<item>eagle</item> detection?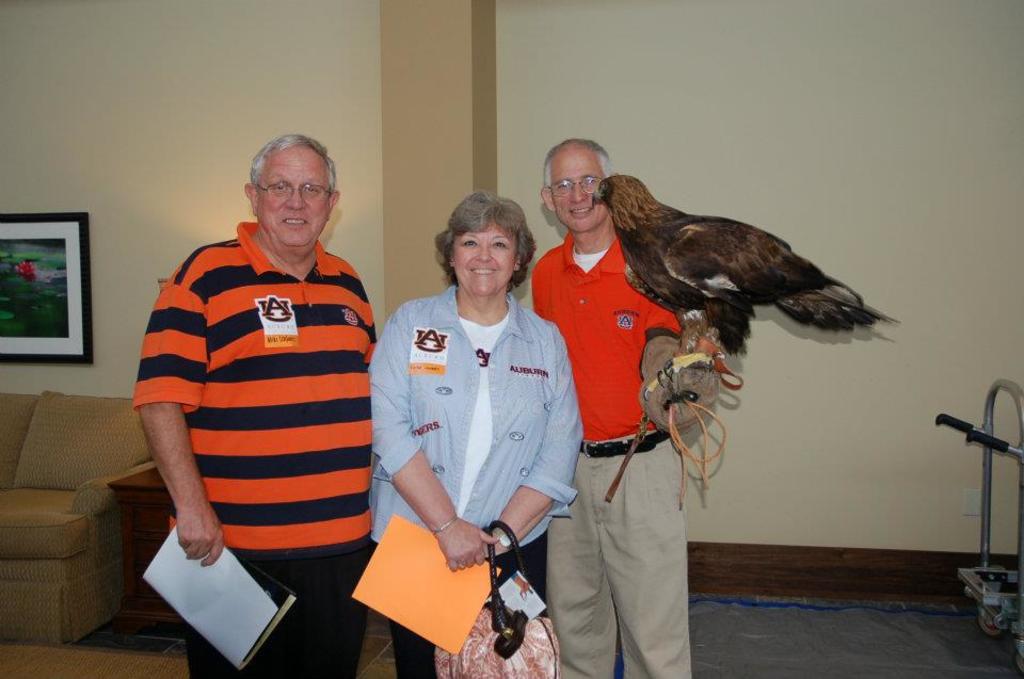
[586,176,895,405]
